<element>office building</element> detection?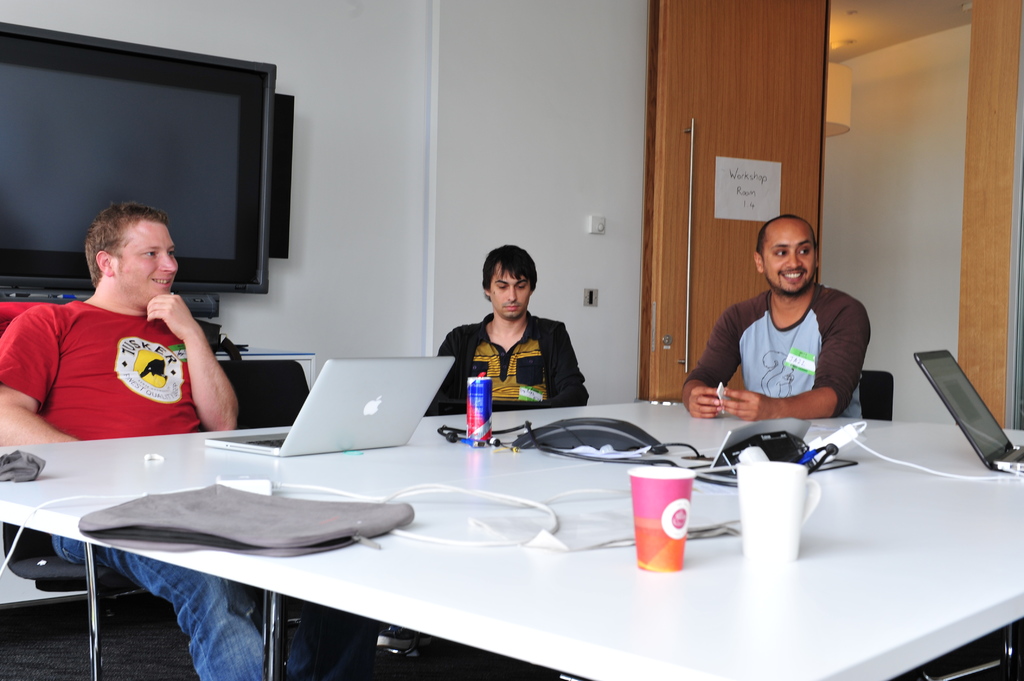
pyautogui.locateOnScreen(0, 0, 1023, 680)
